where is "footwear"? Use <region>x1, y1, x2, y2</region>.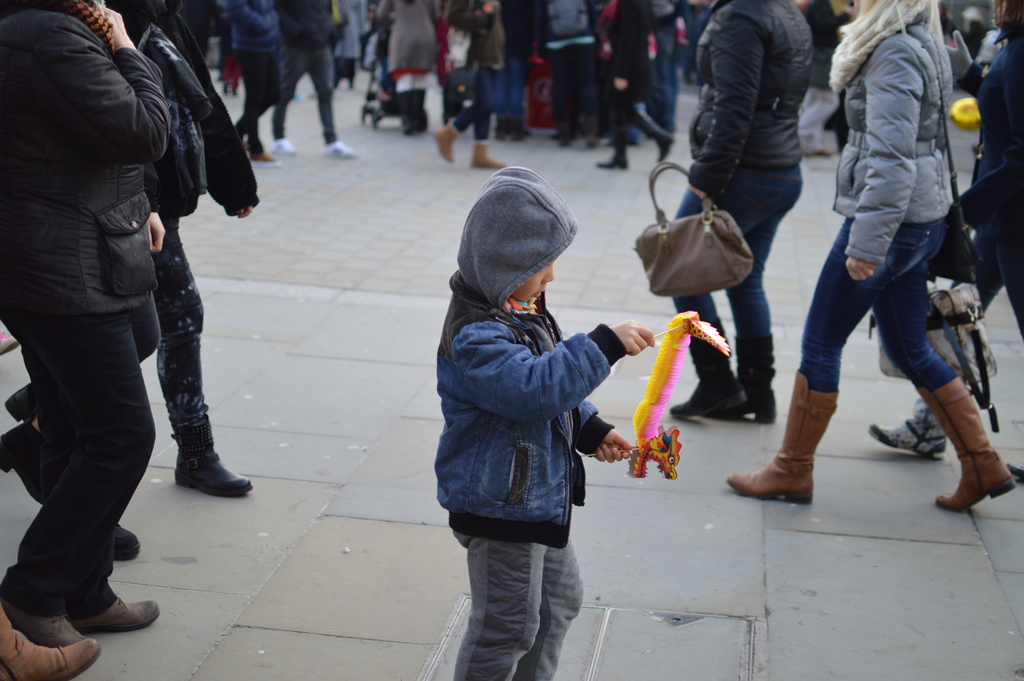
<region>714, 332, 778, 427</region>.
